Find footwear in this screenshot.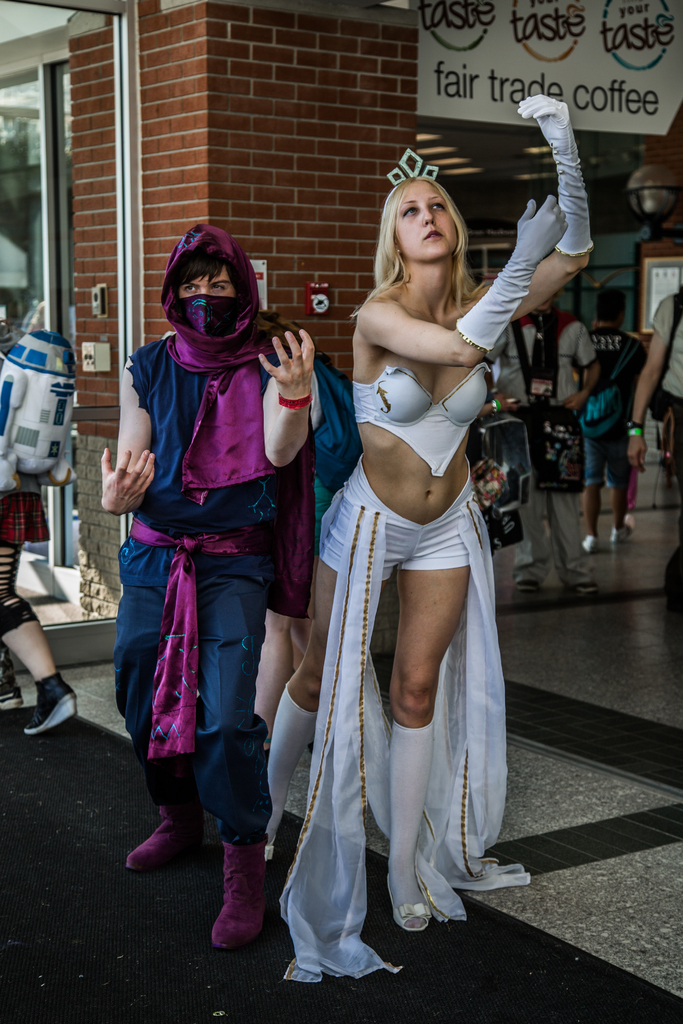
The bounding box for footwear is pyautogui.locateOnScreen(610, 524, 638, 545).
